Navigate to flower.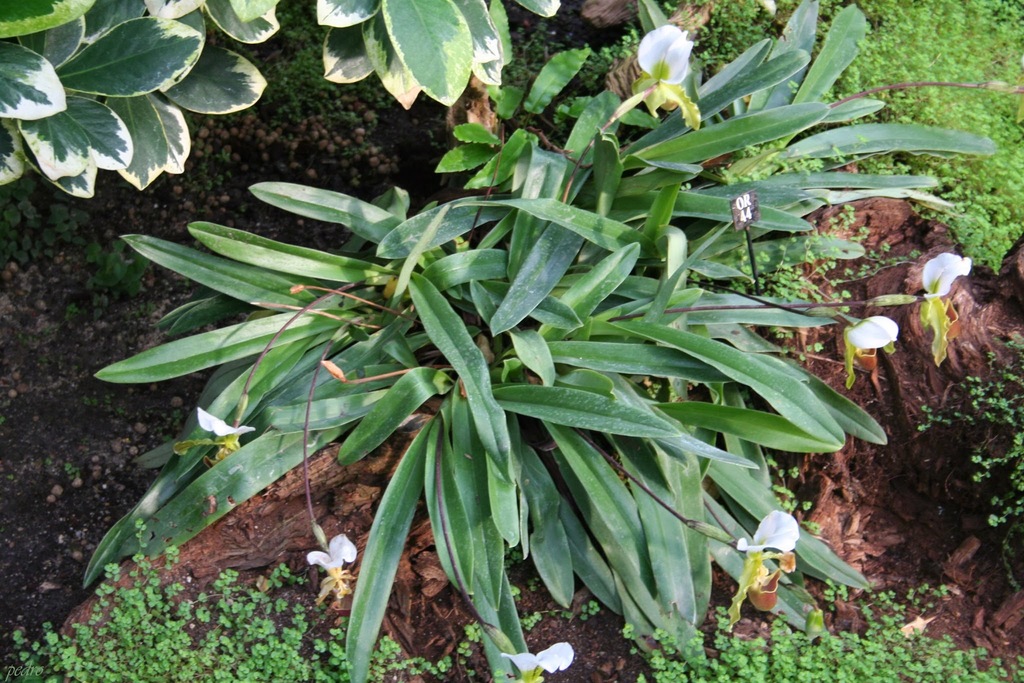
Navigation target: 500,639,573,682.
